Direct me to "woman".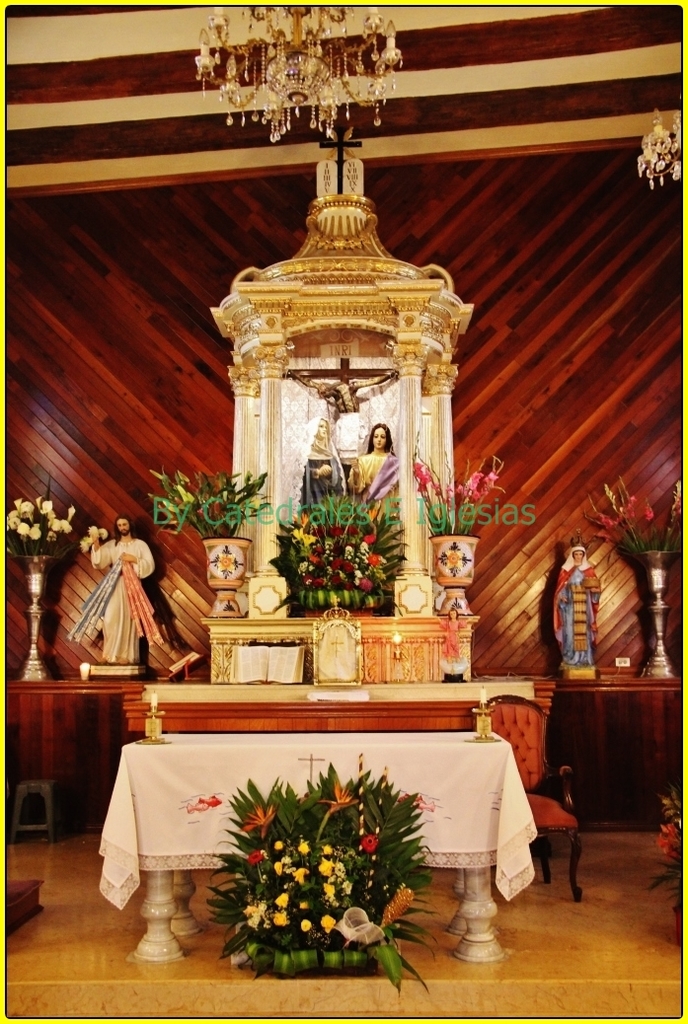
Direction: [551, 543, 604, 674].
